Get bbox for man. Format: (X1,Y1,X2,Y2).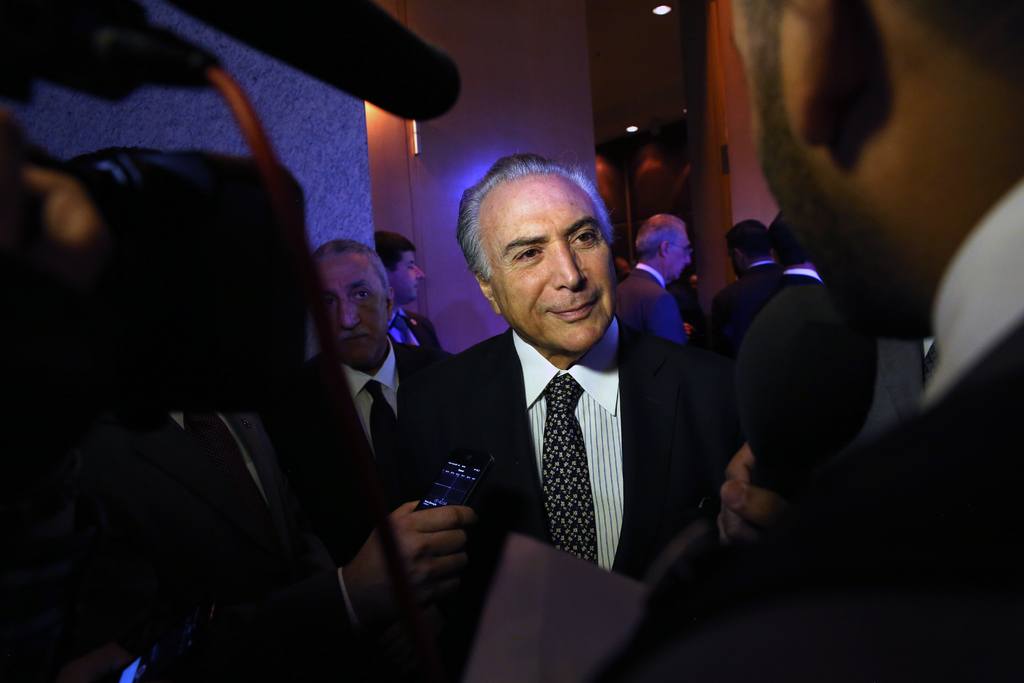
(742,210,835,340).
